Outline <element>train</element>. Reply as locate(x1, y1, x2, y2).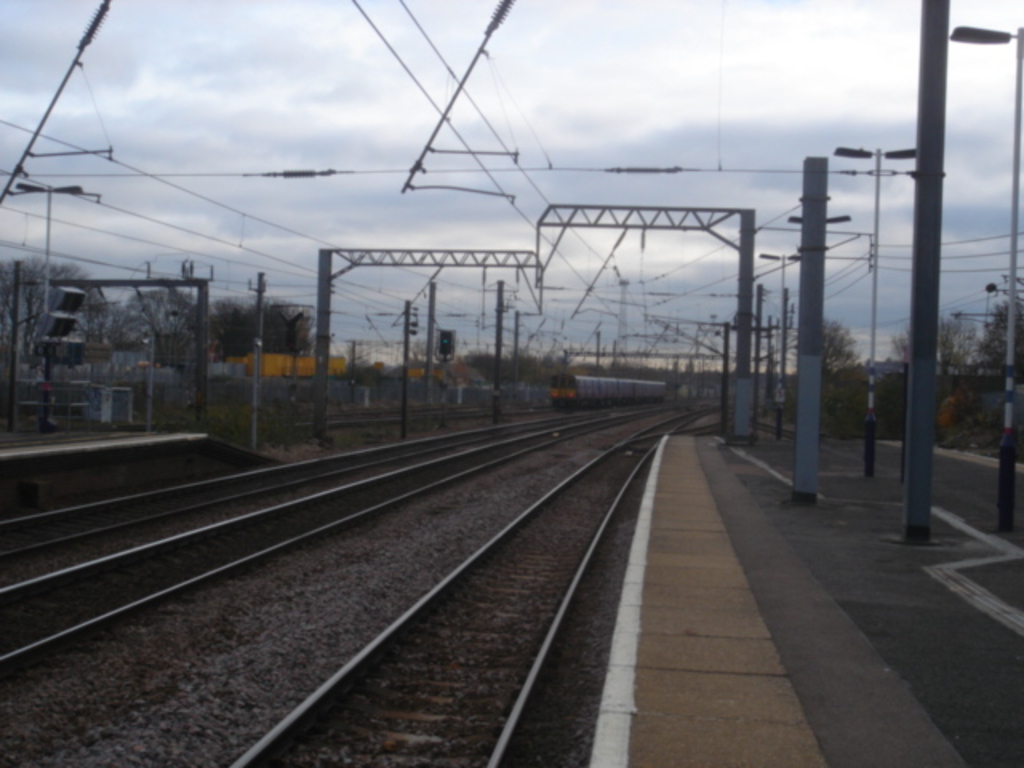
locate(544, 371, 666, 411).
